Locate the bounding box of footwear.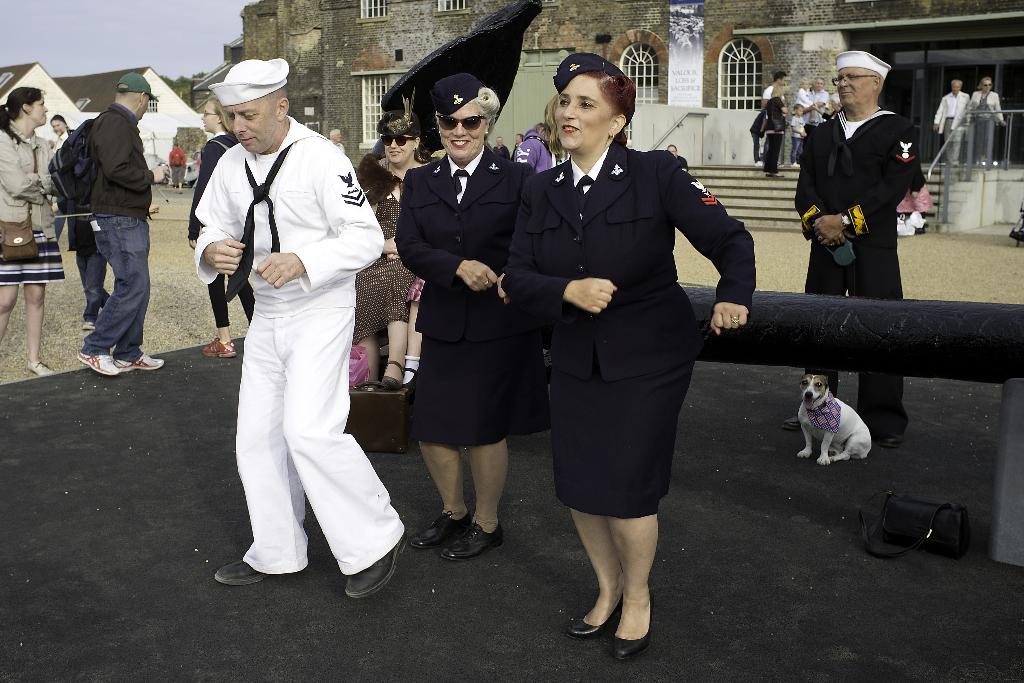
Bounding box: 81:320:97:328.
